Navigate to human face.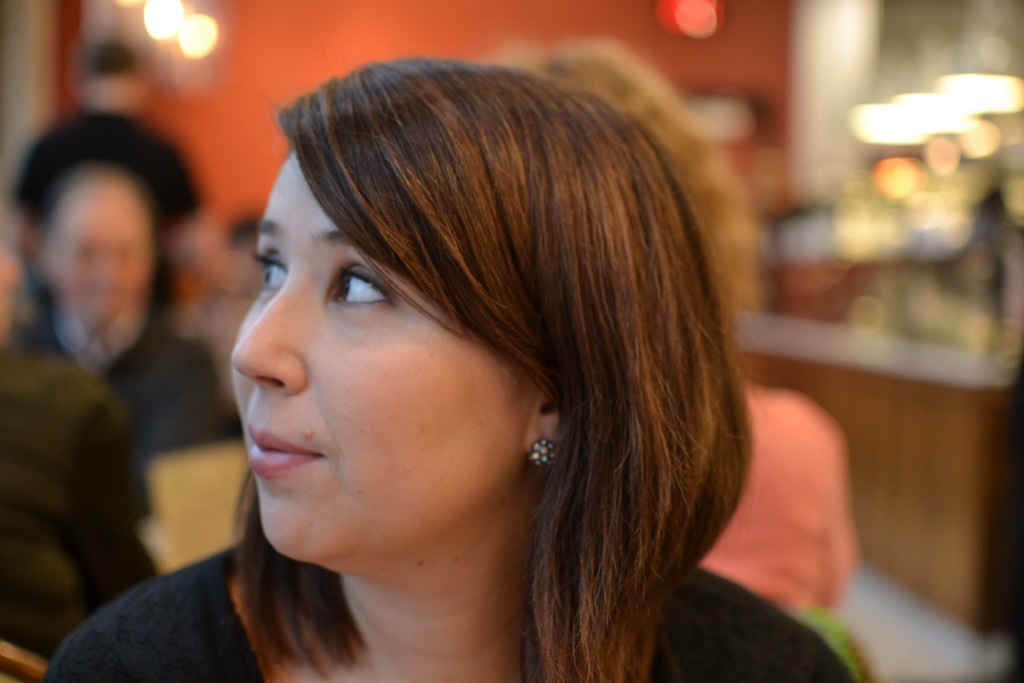
Navigation target: box(39, 168, 158, 329).
